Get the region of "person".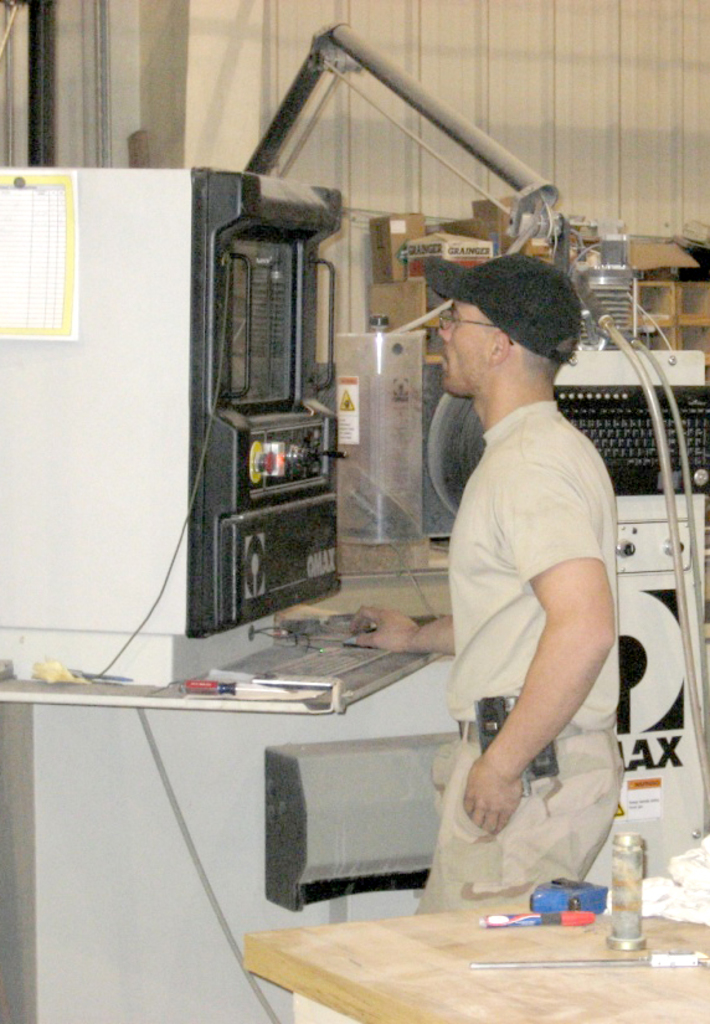
417,195,644,968.
